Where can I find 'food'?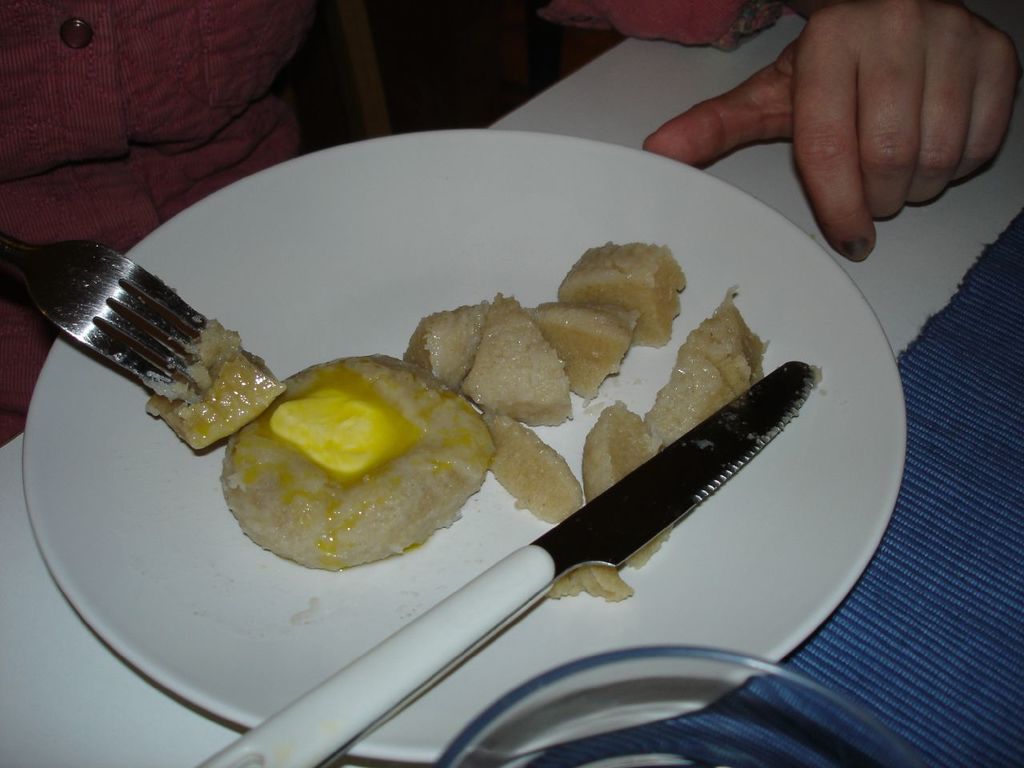
You can find it at bbox=[558, 239, 687, 350].
